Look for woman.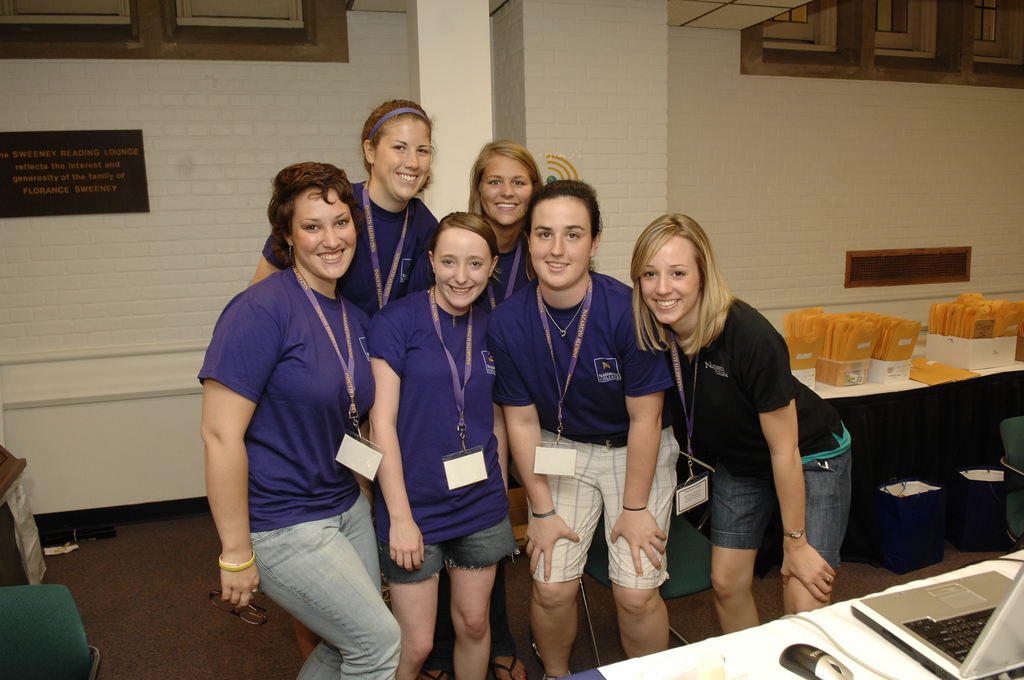
Found: box=[458, 134, 543, 679].
